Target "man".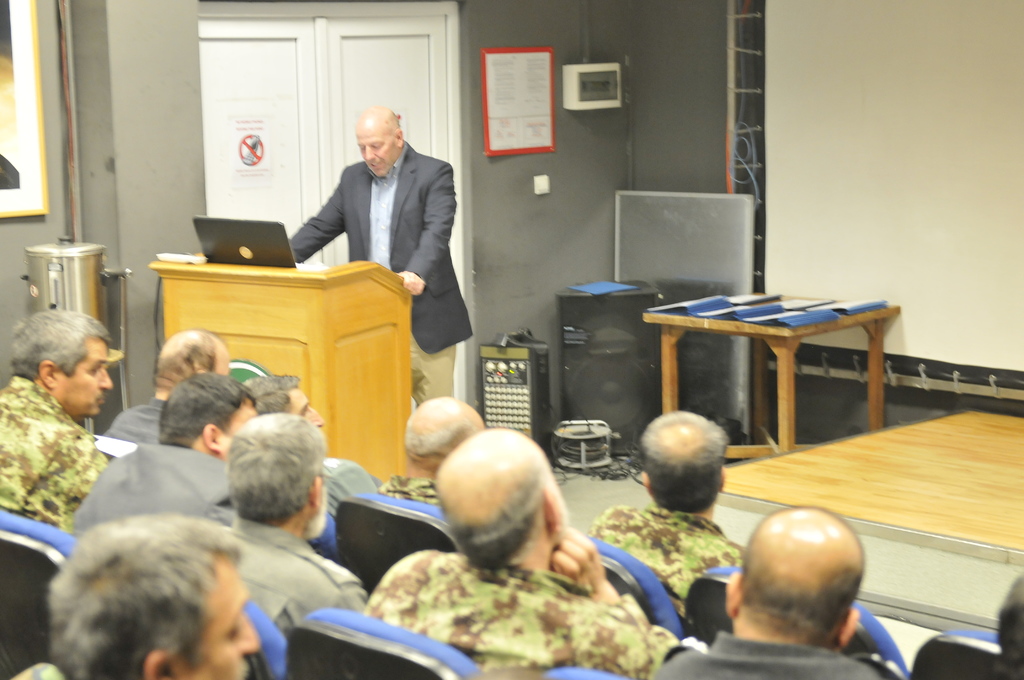
Target region: bbox=(677, 498, 930, 678).
